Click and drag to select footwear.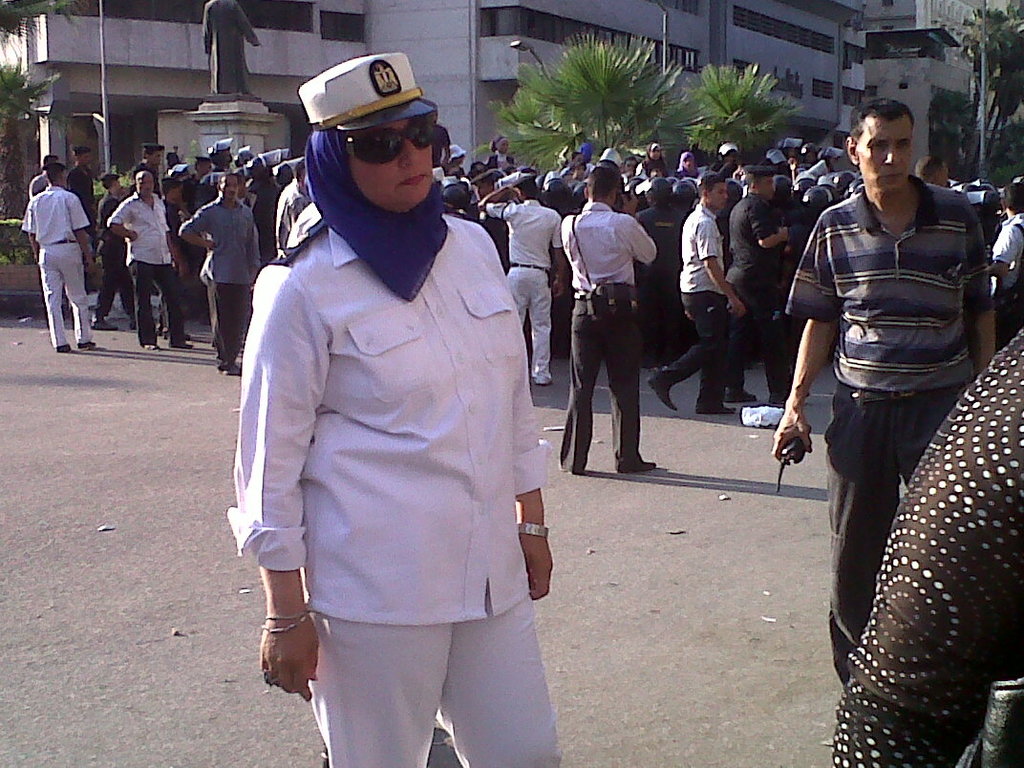
Selection: 141:344:163:354.
